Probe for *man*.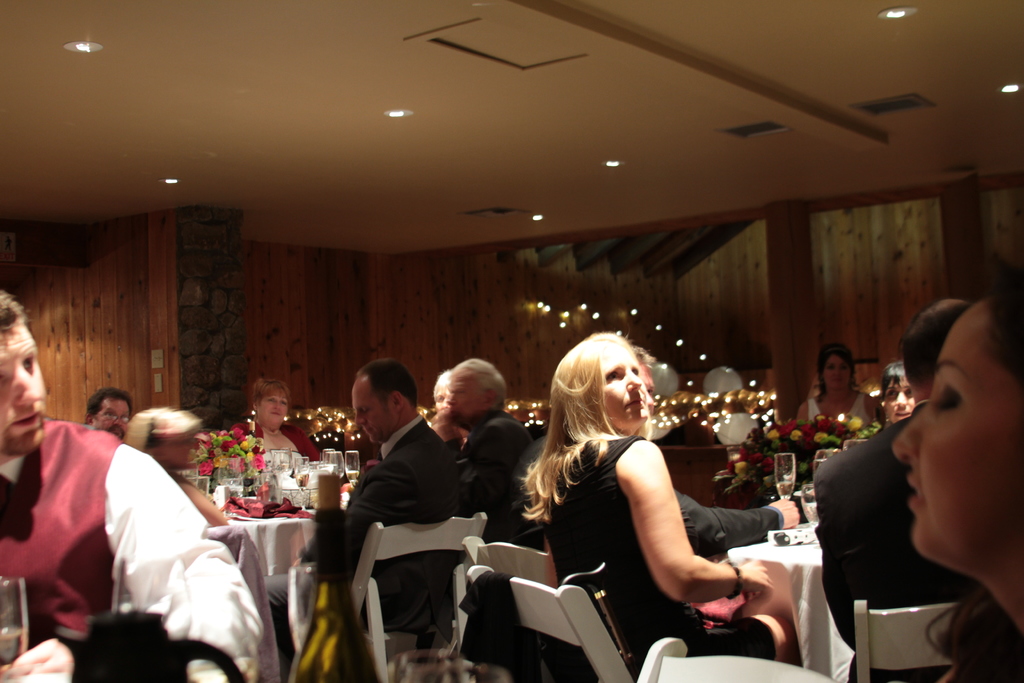
Probe result: l=81, t=384, r=134, b=438.
